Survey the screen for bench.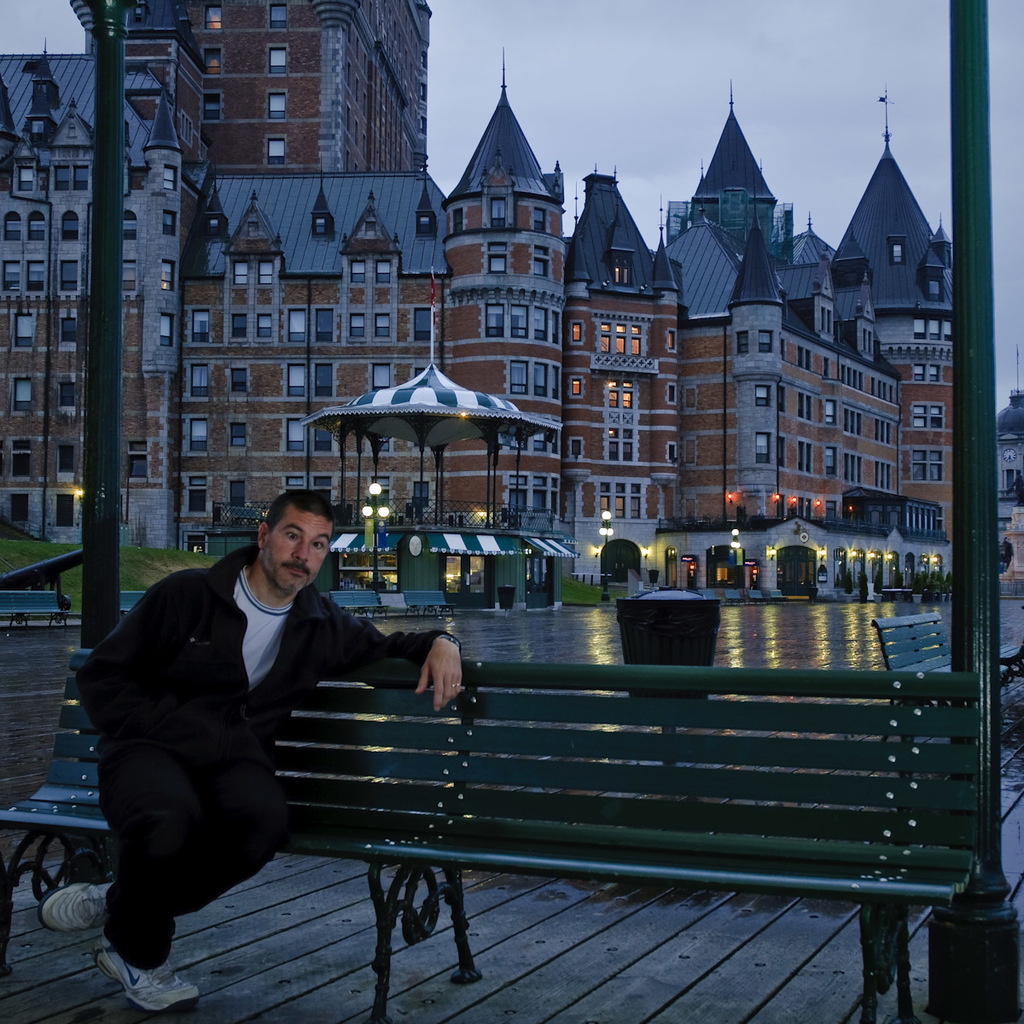
Survey found: [748, 587, 767, 603].
